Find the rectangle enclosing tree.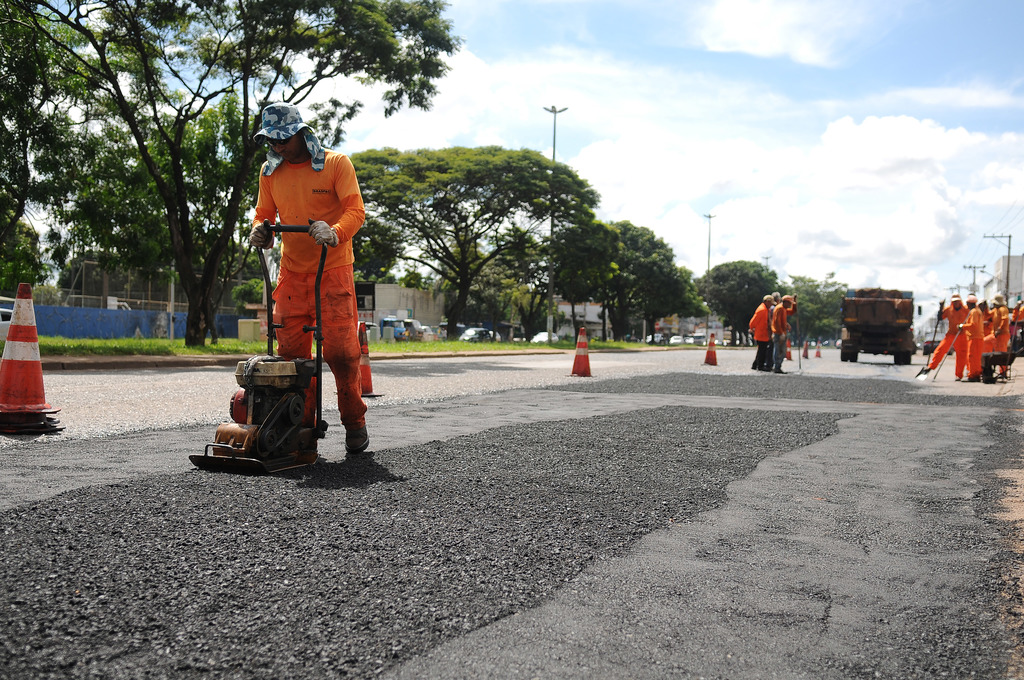
x1=338, y1=213, x2=401, y2=293.
